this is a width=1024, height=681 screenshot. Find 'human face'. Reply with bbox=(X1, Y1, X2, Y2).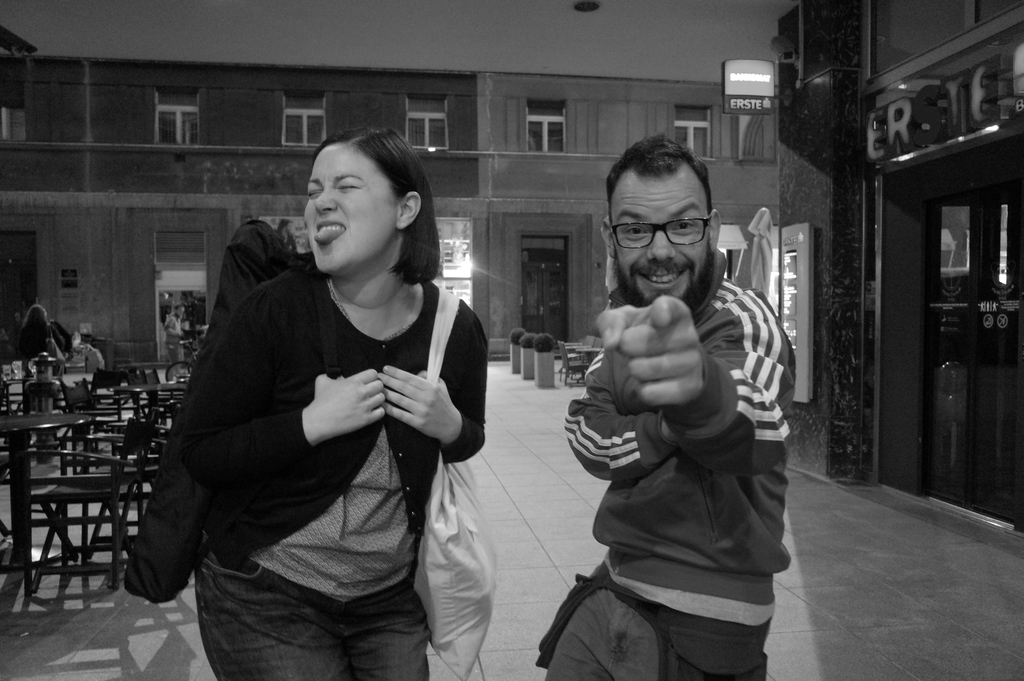
bbox=(611, 175, 714, 313).
